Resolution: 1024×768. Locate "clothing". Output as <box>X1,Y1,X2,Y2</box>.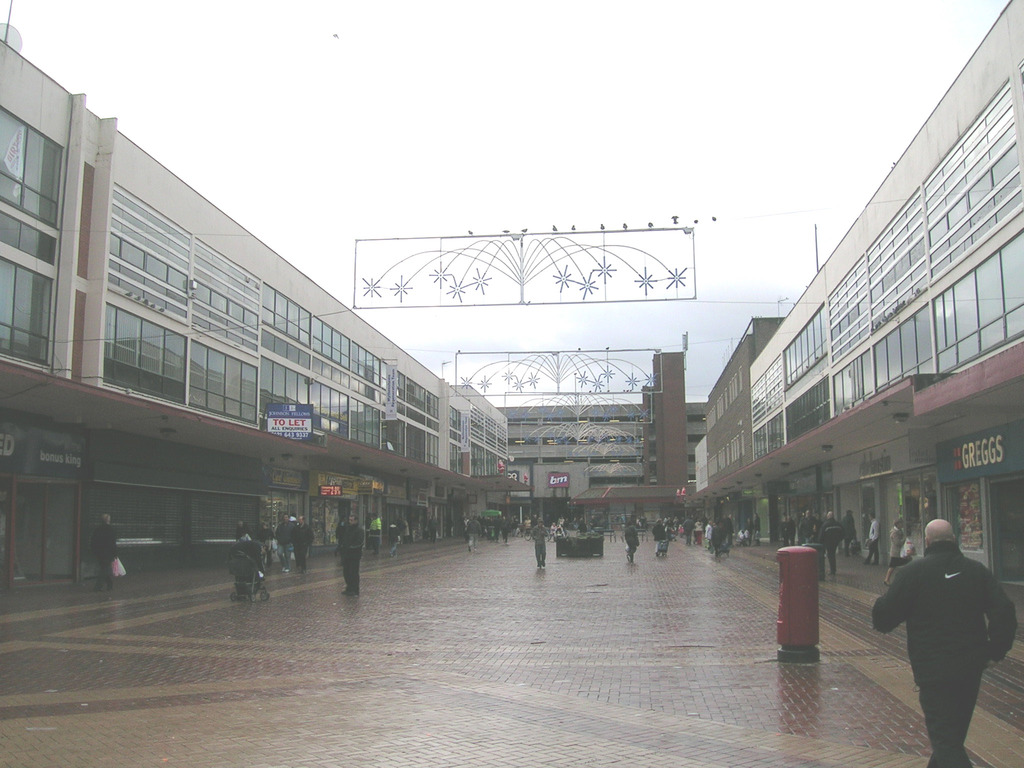
<box>783,516,790,549</box>.
